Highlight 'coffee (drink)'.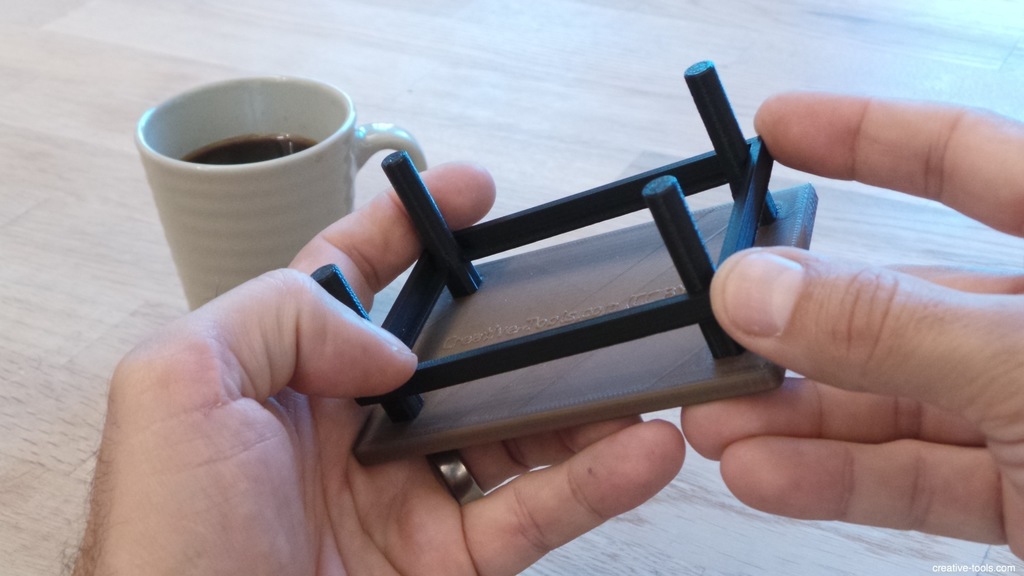
Highlighted region: bbox(138, 68, 396, 294).
